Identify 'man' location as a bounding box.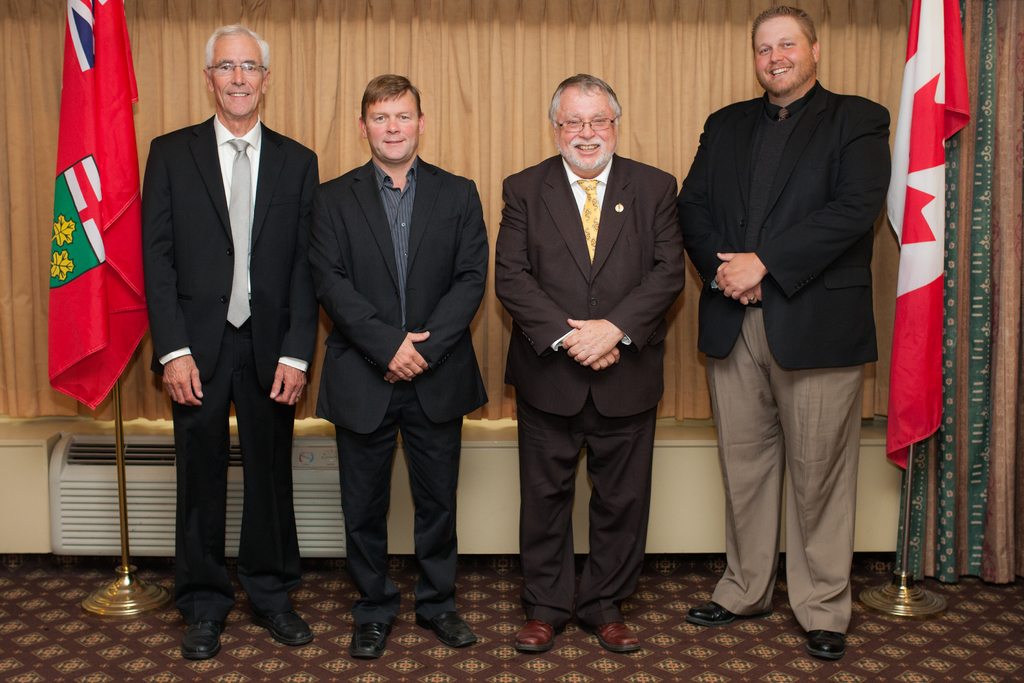
{"left": 307, "top": 72, "right": 491, "bottom": 655}.
